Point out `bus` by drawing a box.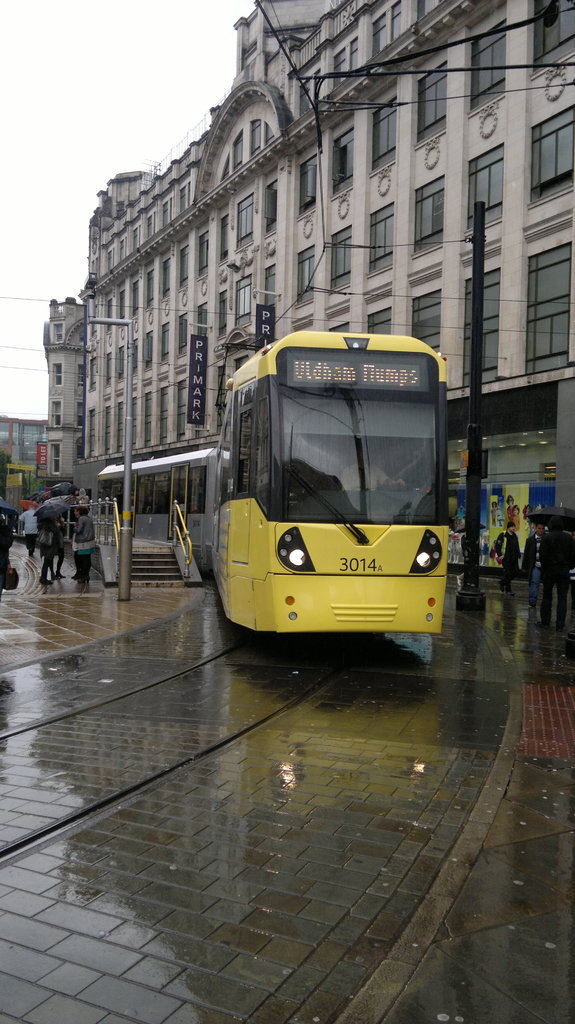
crop(87, 442, 222, 570).
